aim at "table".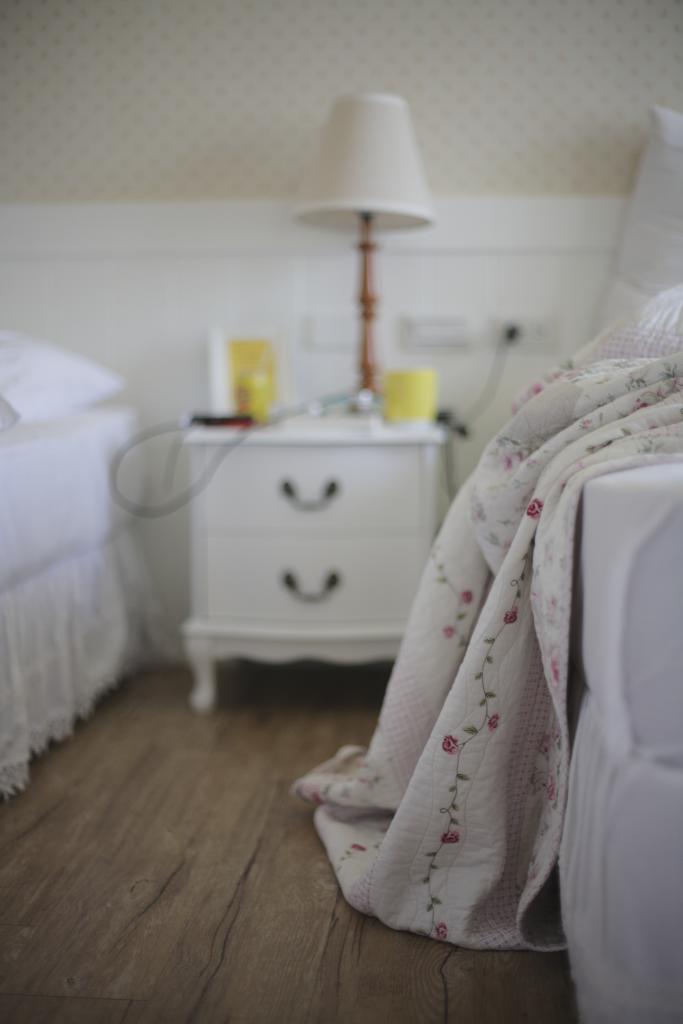
Aimed at <region>182, 403, 445, 713</region>.
